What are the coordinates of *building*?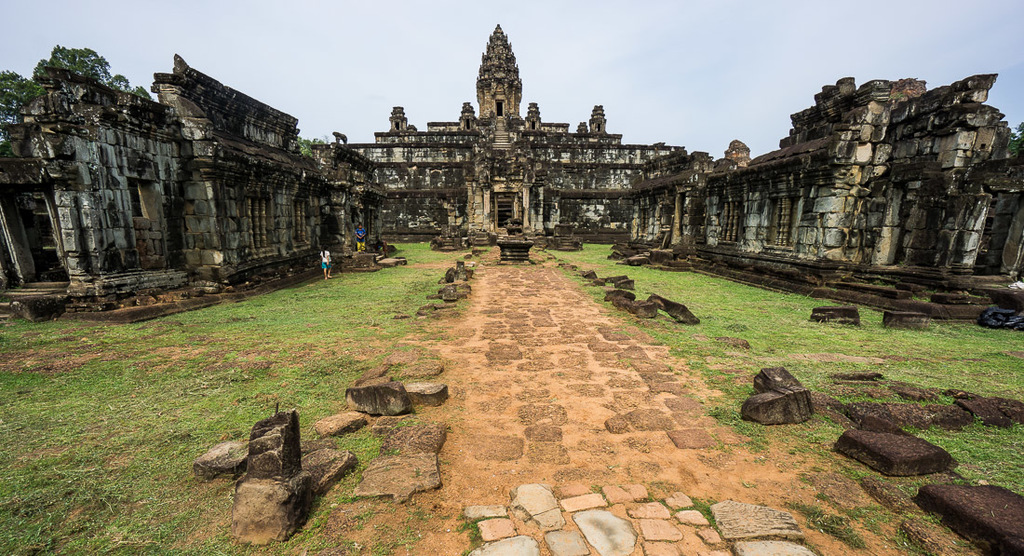
l=0, t=20, r=1023, b=326.
